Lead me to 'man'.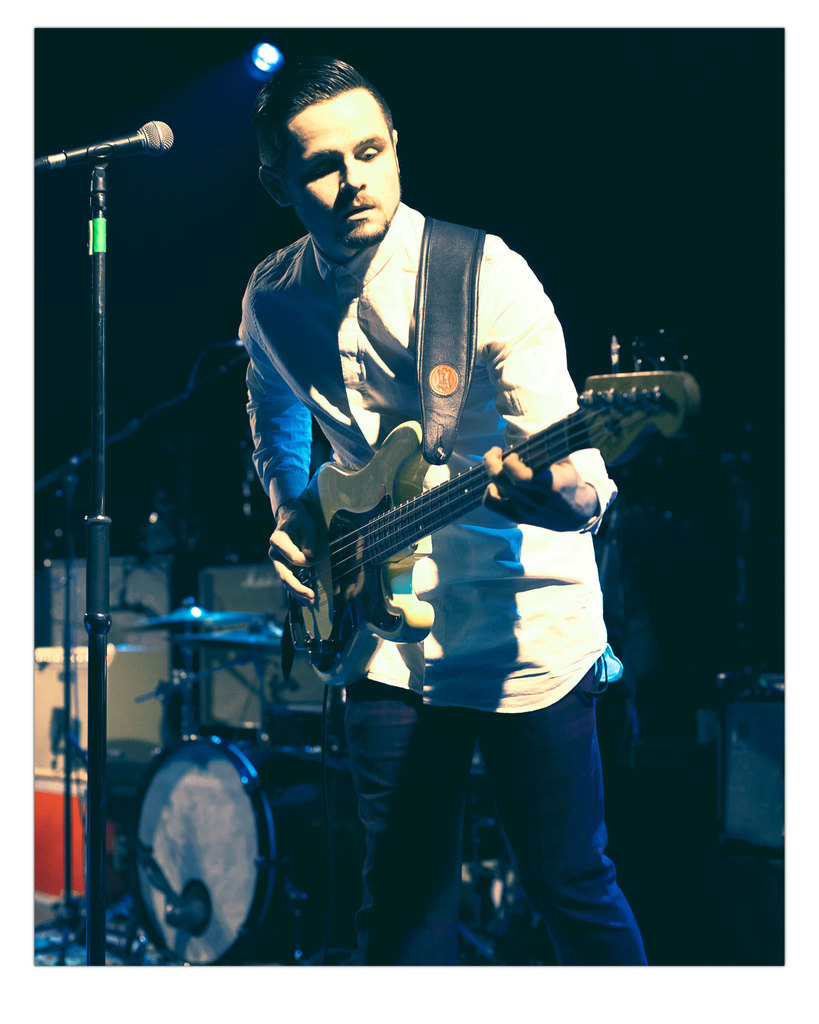
Lead to bbox=[209, 57, 676, 930].
